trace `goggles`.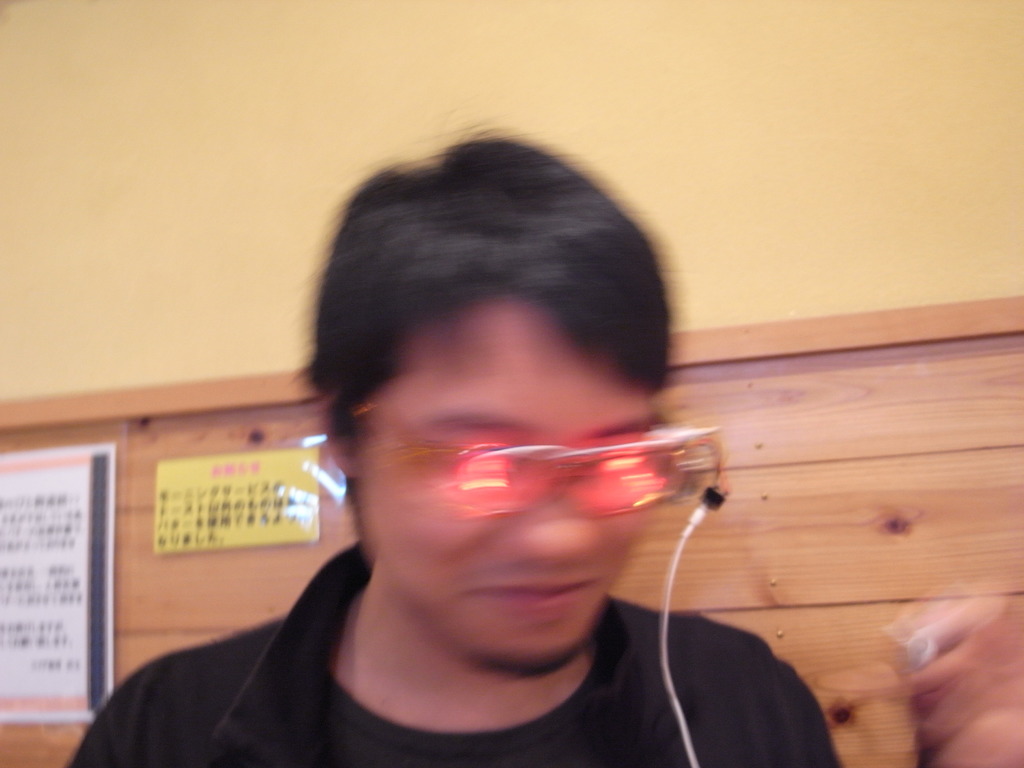
Traced to <bbox>345, 407, 741, 532</bbox>.
